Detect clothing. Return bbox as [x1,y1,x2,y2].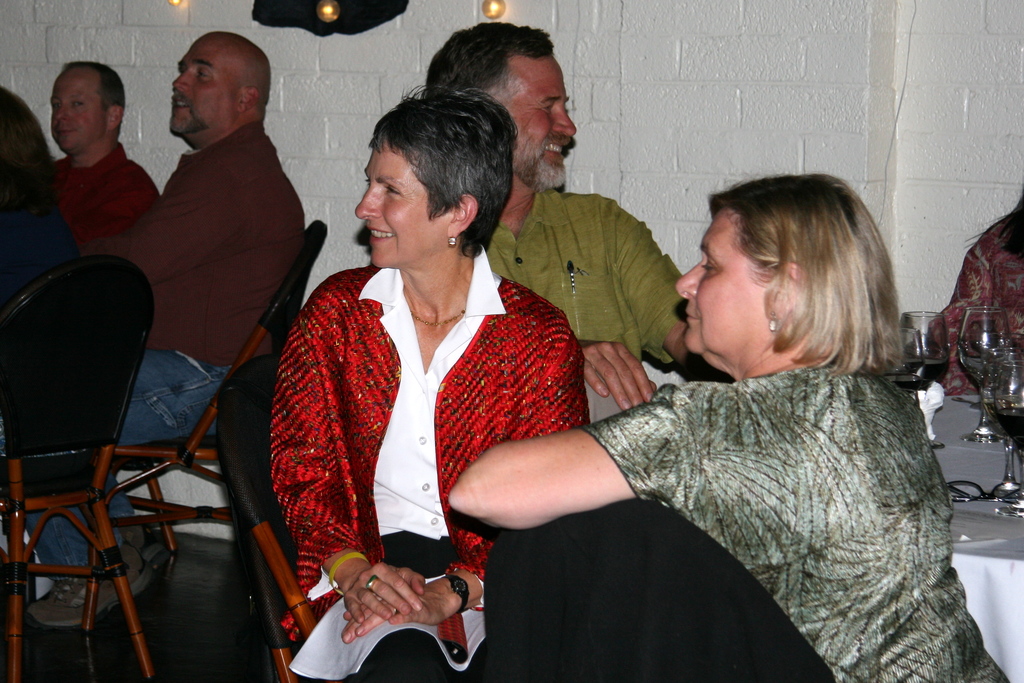
[0,183,70,319].
